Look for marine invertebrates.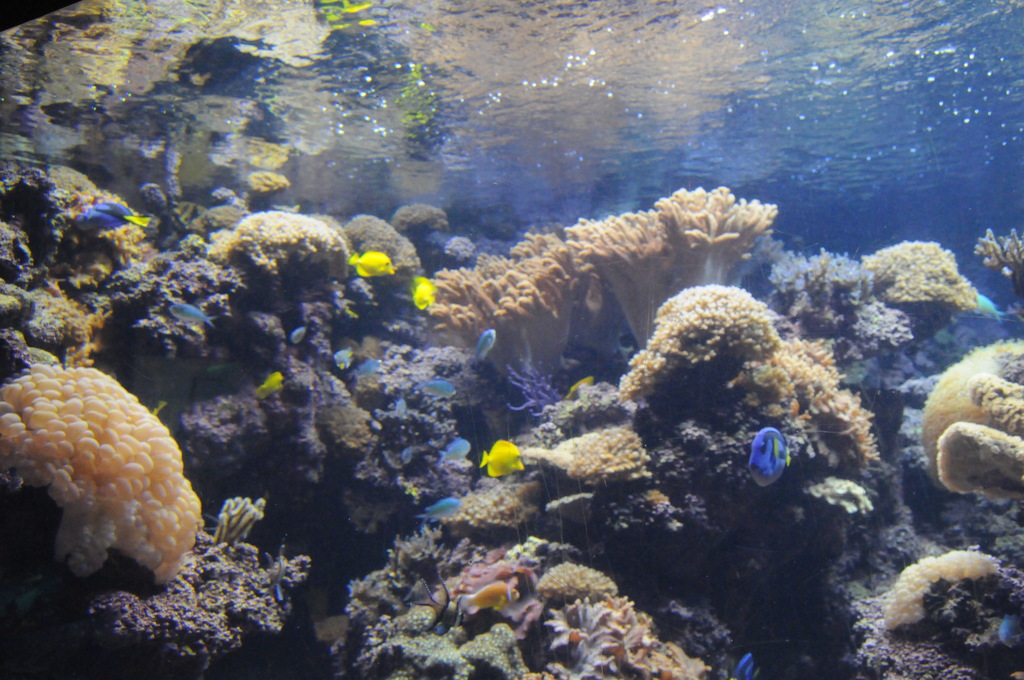
Found: {"x1": 529, "y1": 373, "x2": 626, "y2": 430}.
